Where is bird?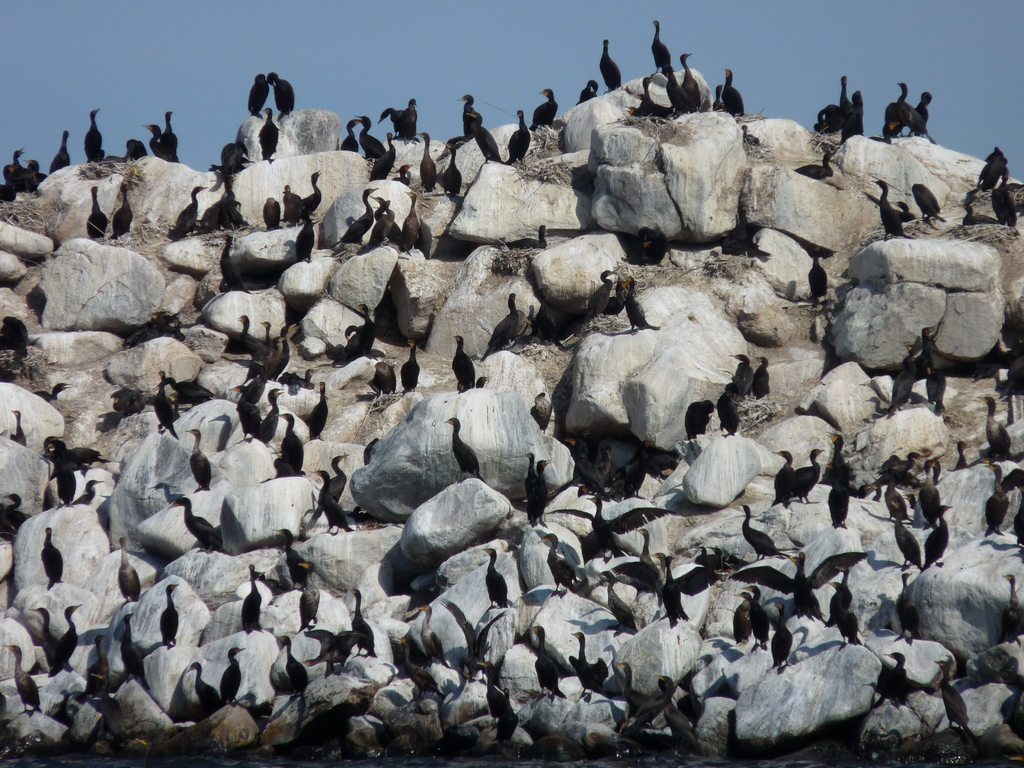
[x1=772, y1=447, x2=792, y2=504].
